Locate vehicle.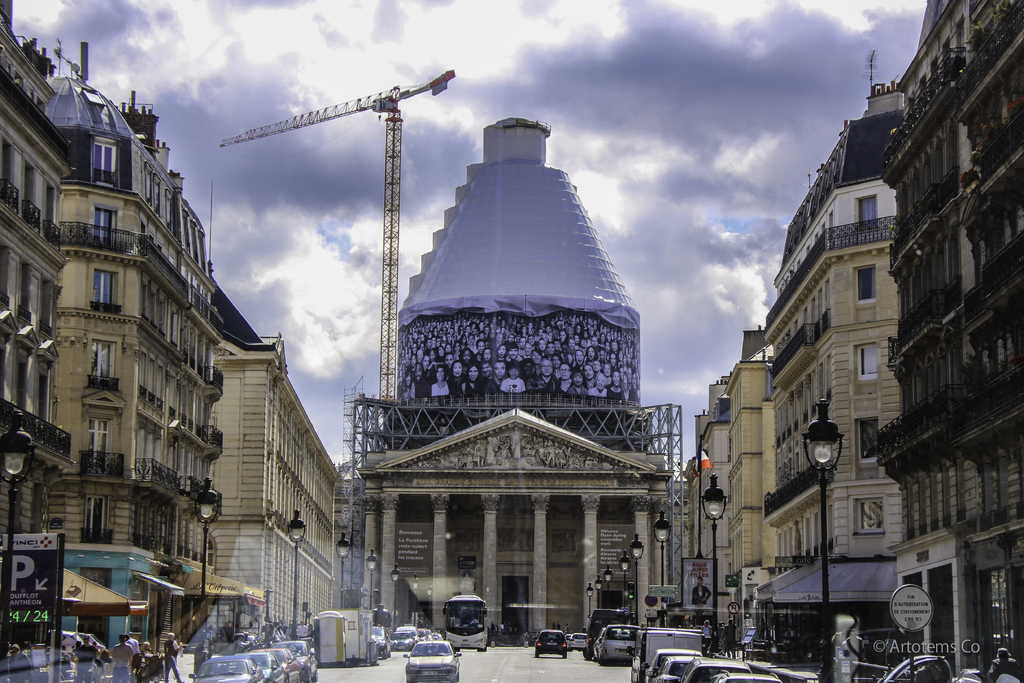
Bounding box: (left=402, top=637, right=460, bottom=680).
